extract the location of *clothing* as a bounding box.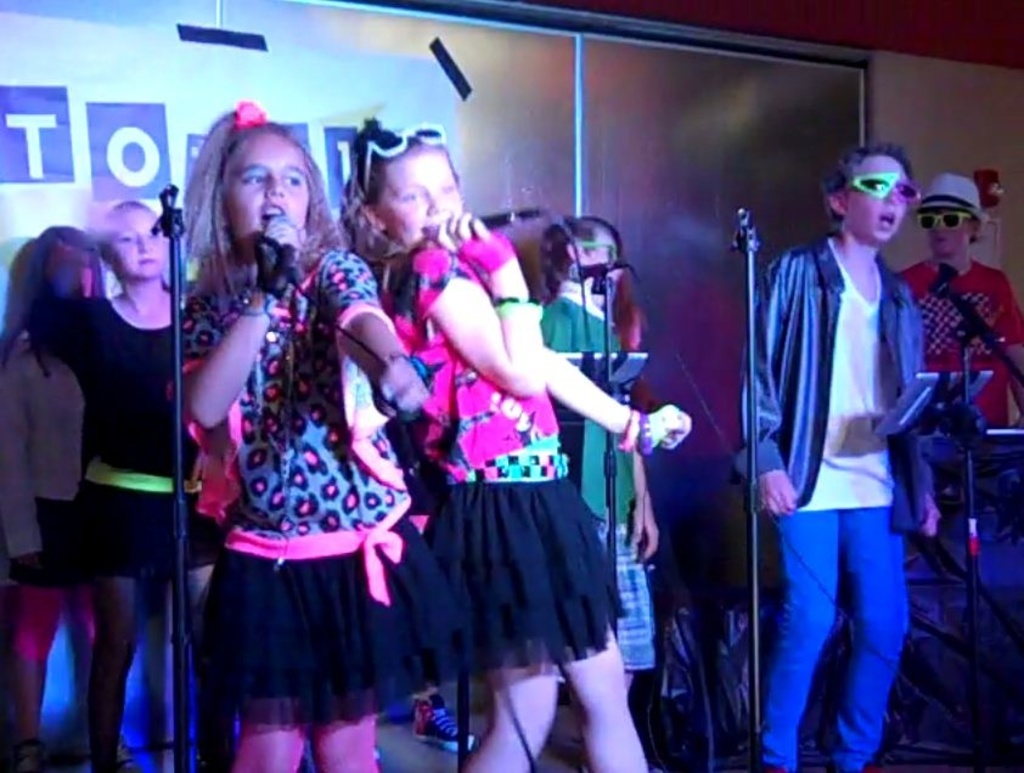
x1=47 y1=283 x2=215 y2=600.
